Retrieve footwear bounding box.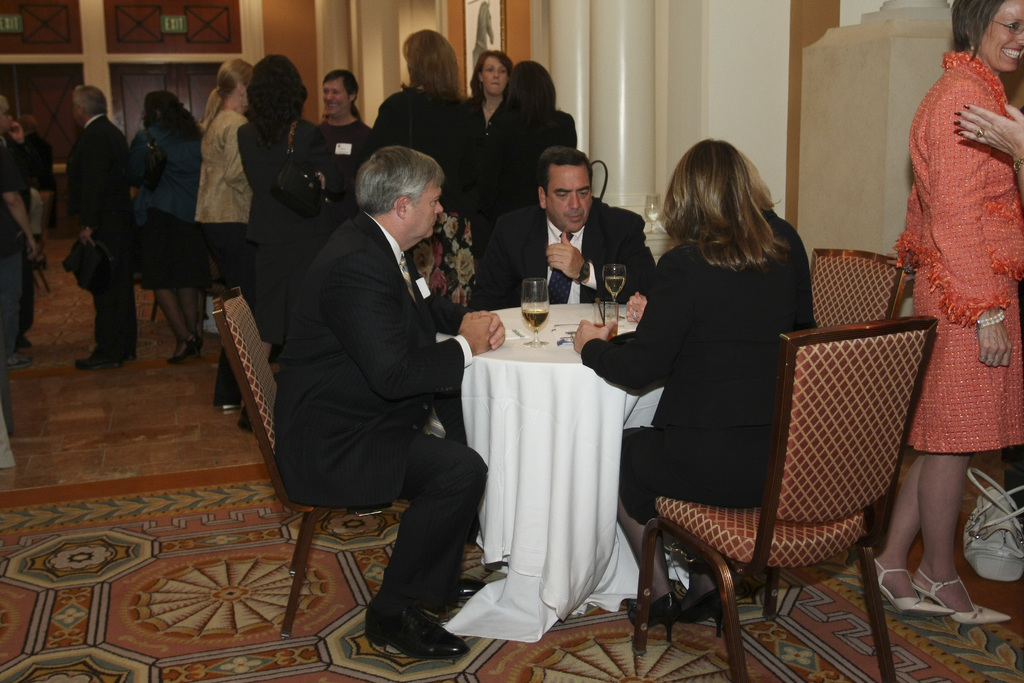
Bounding box: box=[170, 334, 199, 368].
